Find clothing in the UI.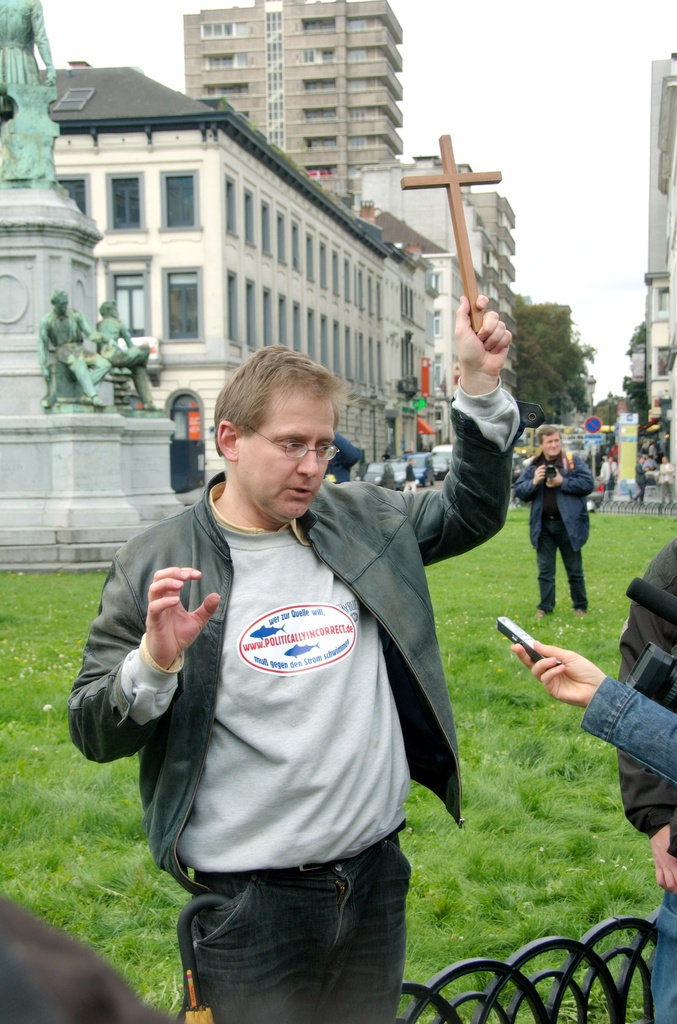
UI element at rect(616, 533, 676, 1023).
